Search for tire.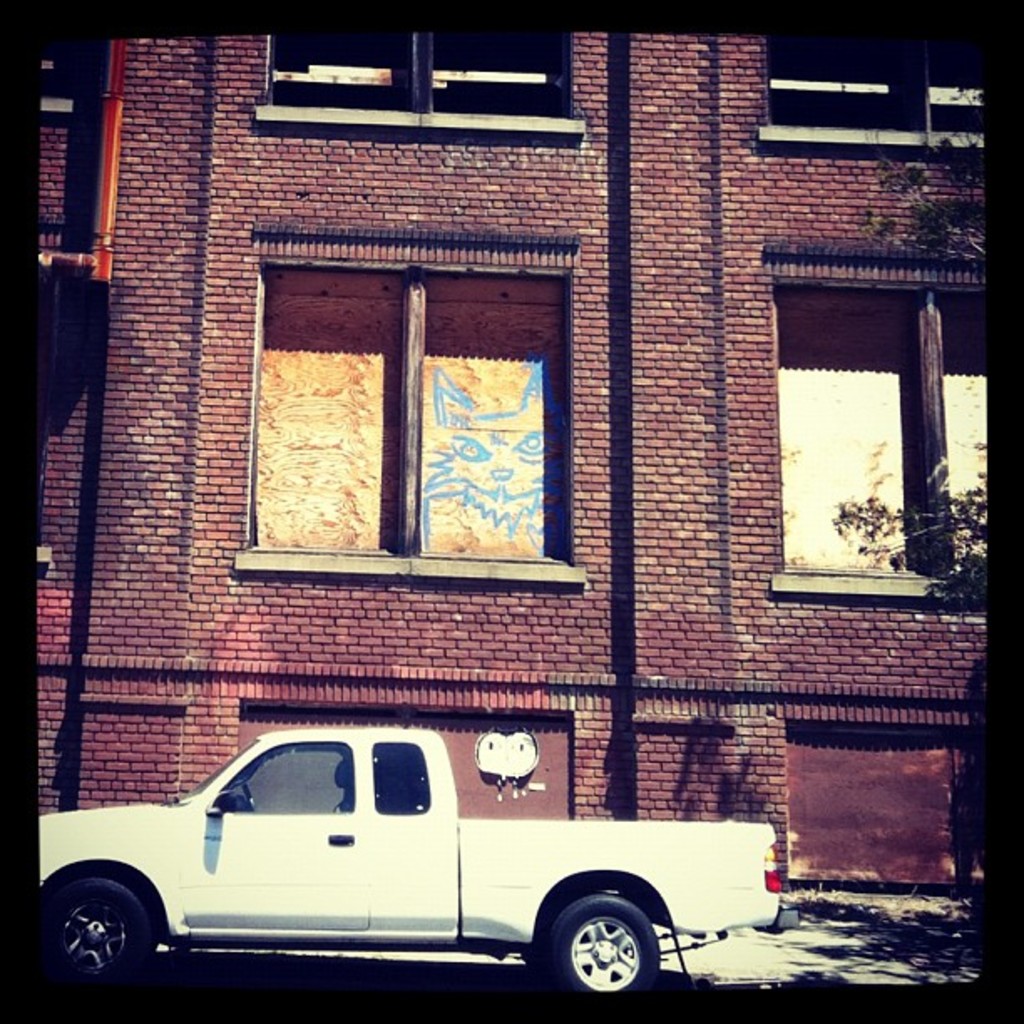
Found at x1=33, y1=868, x2=162, y2=999.
